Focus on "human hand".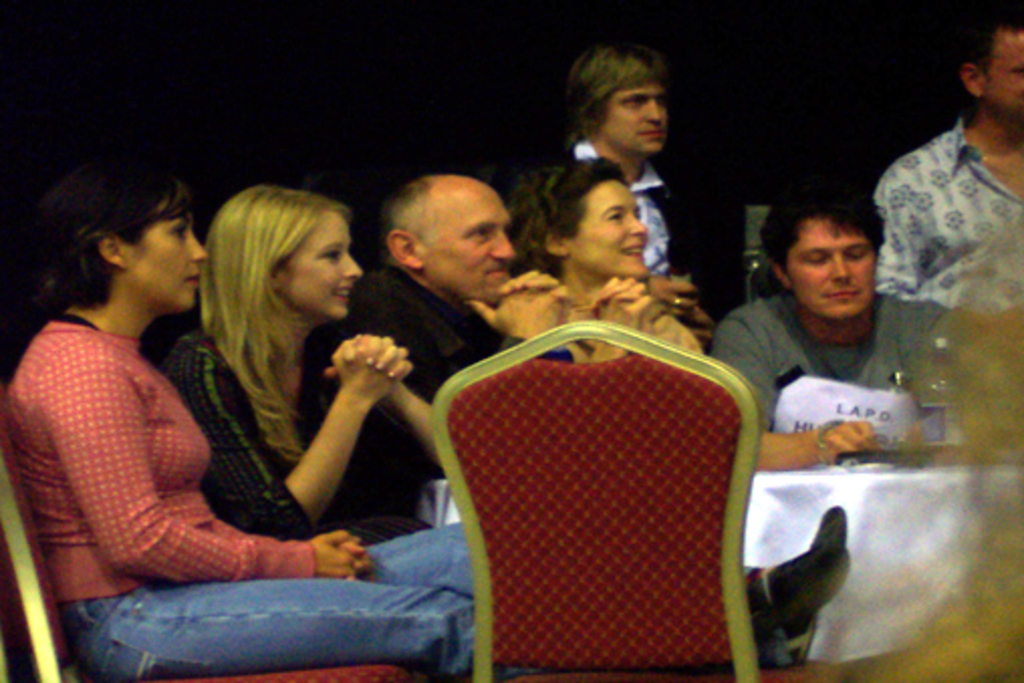
Focused at bbox=[321, 328, 413, 395].
